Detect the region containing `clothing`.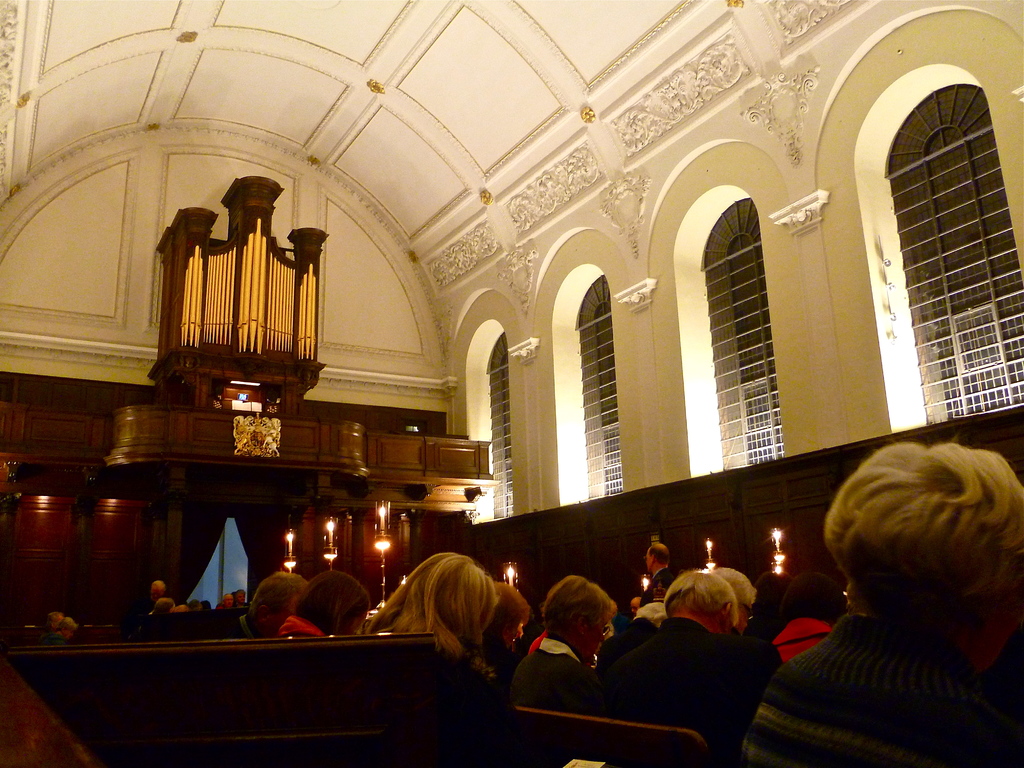
bbox(509, 634, 614, 729).
